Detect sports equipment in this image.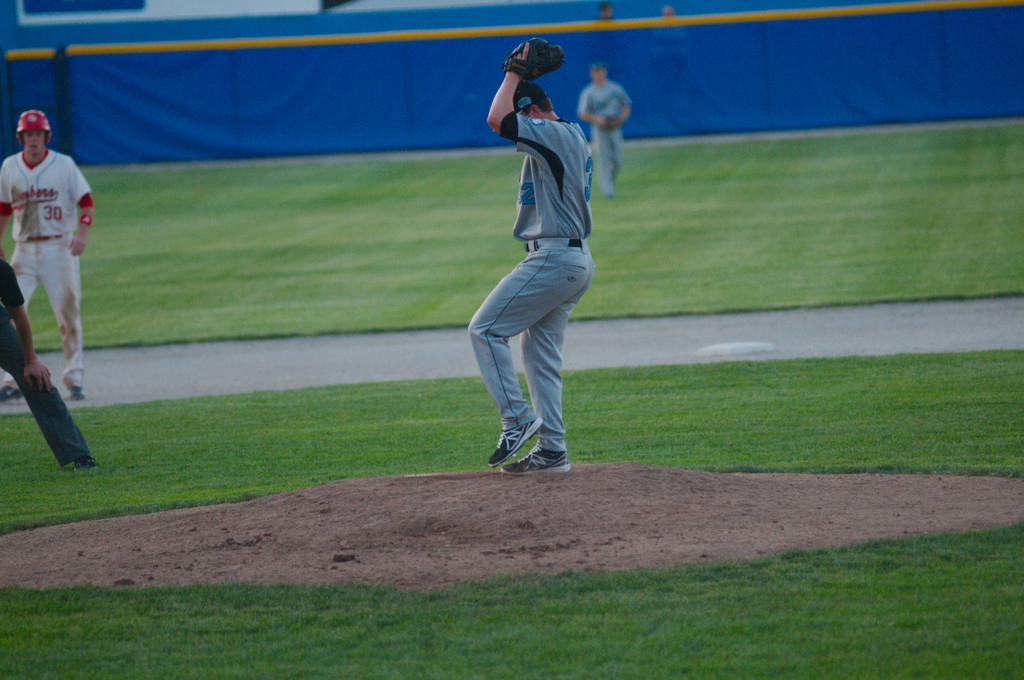
Detection: bbox=[68, 385, 85, 397].
